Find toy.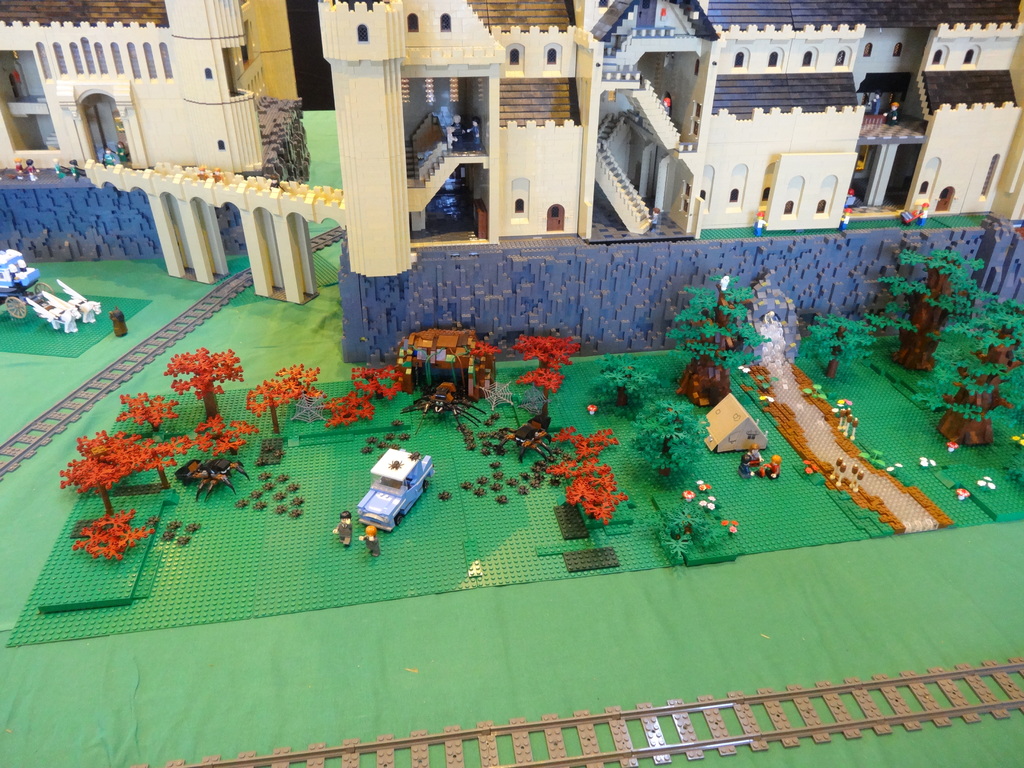
[left=671, top=271, right=765, bottom=404].
